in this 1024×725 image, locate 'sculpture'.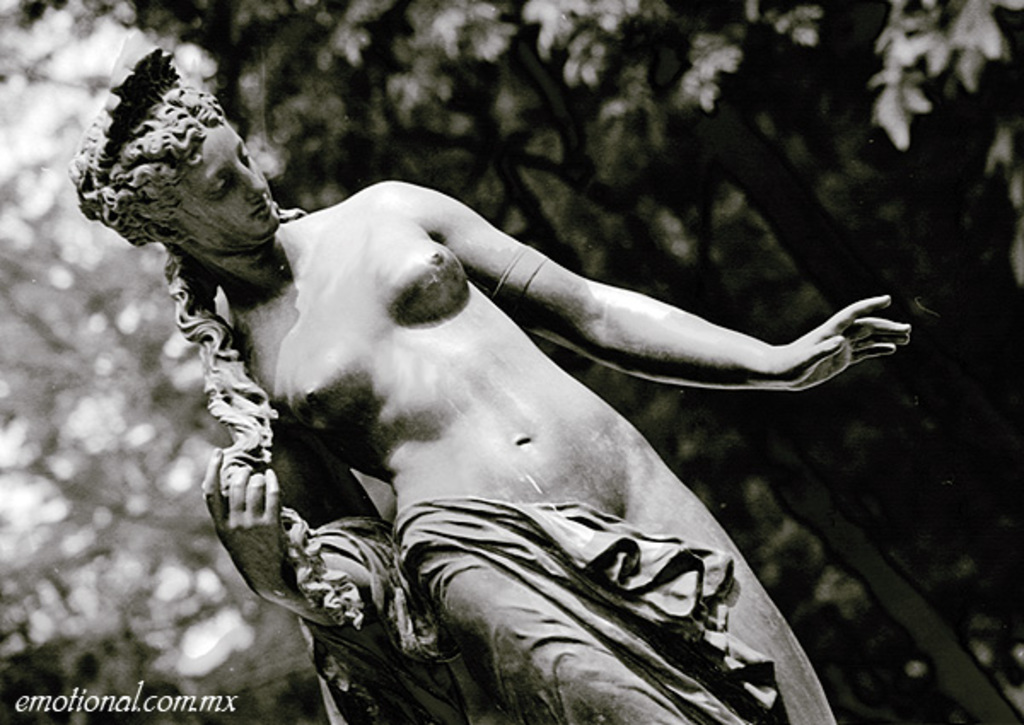
Bounding box: <bbox>96, 90, 928, 723</bbox>.
